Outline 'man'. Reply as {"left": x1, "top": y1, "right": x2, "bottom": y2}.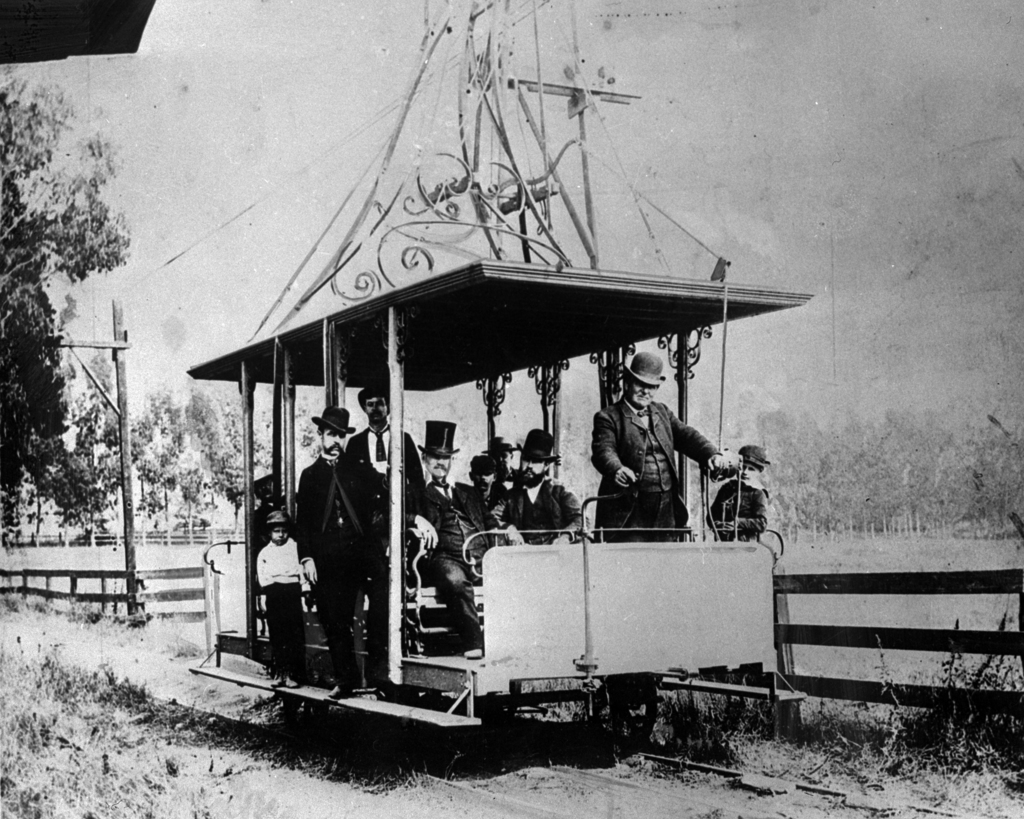
{"left": 253, "top": 468, "right": 289, "bottom": 560}.
